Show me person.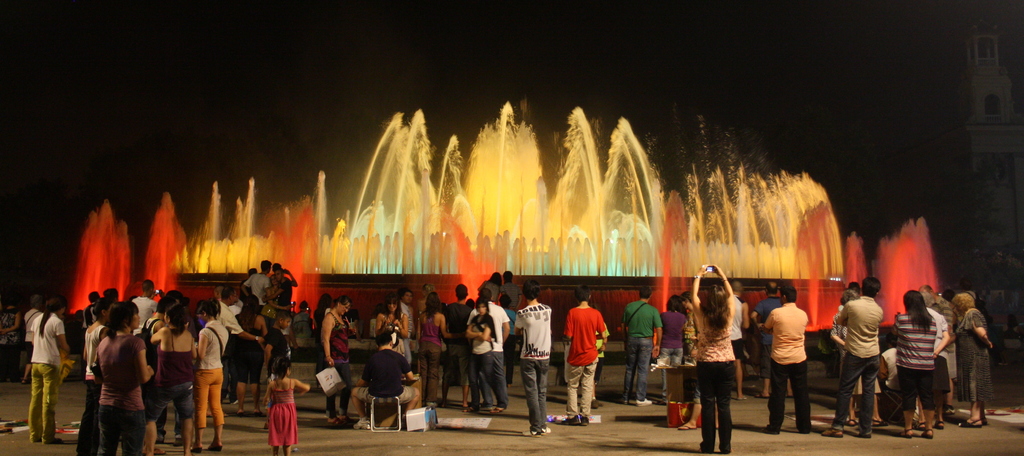
person is here: box=[79, 300, 106, 455].
